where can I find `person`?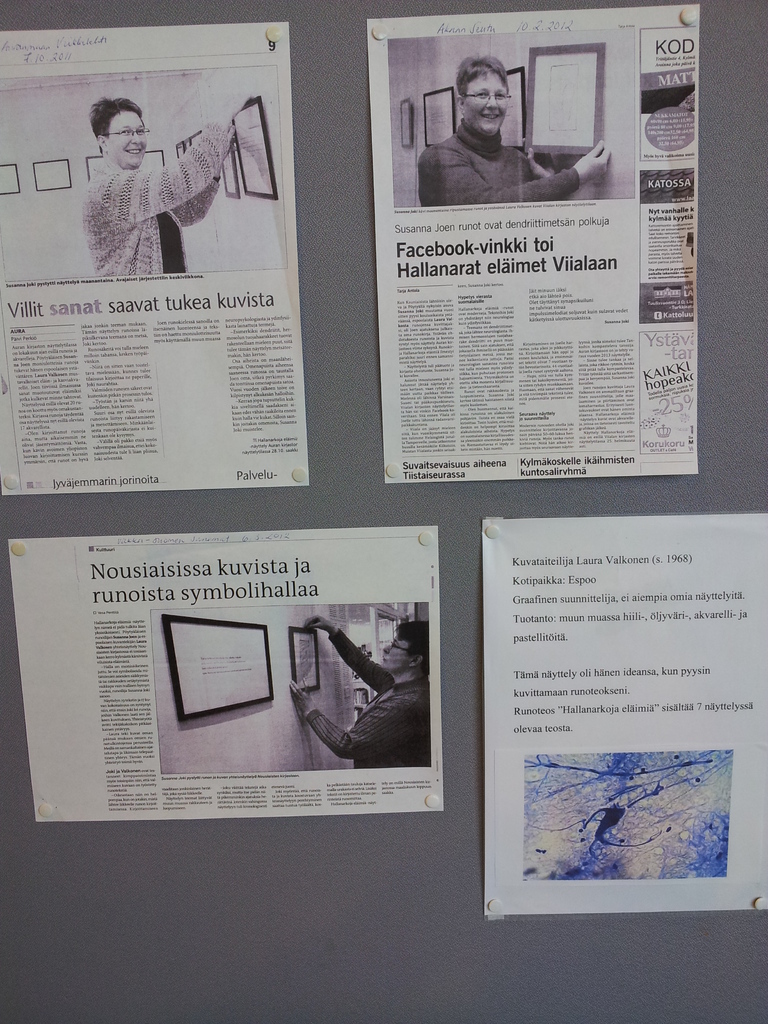
You can find it at bbox=[278, 589, 439, 758].
